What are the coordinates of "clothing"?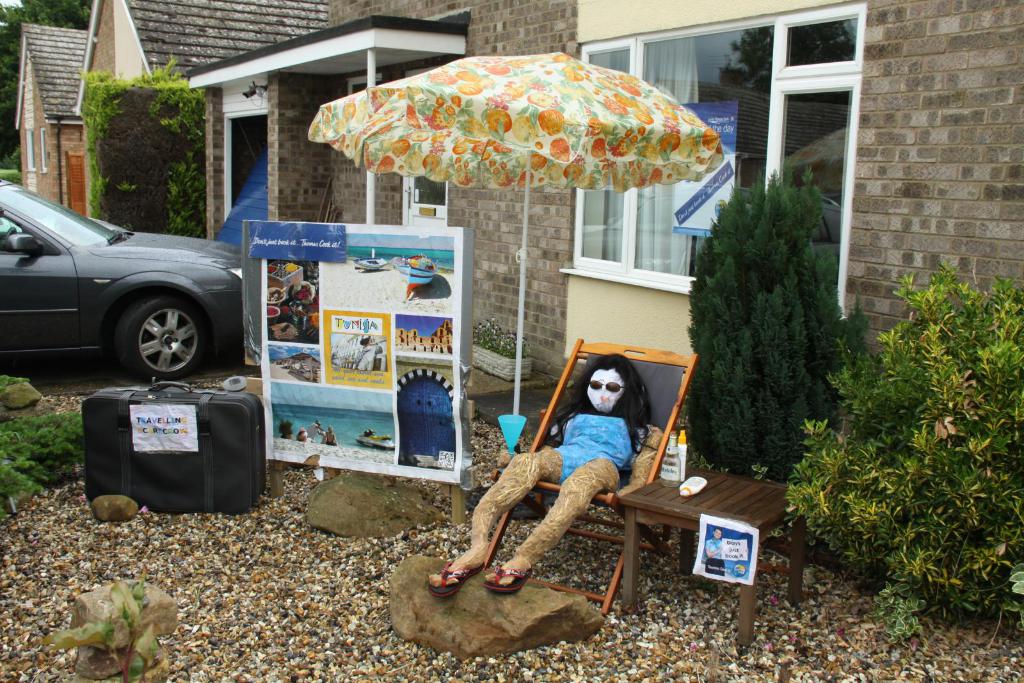
(307, 422, 321, 442).
